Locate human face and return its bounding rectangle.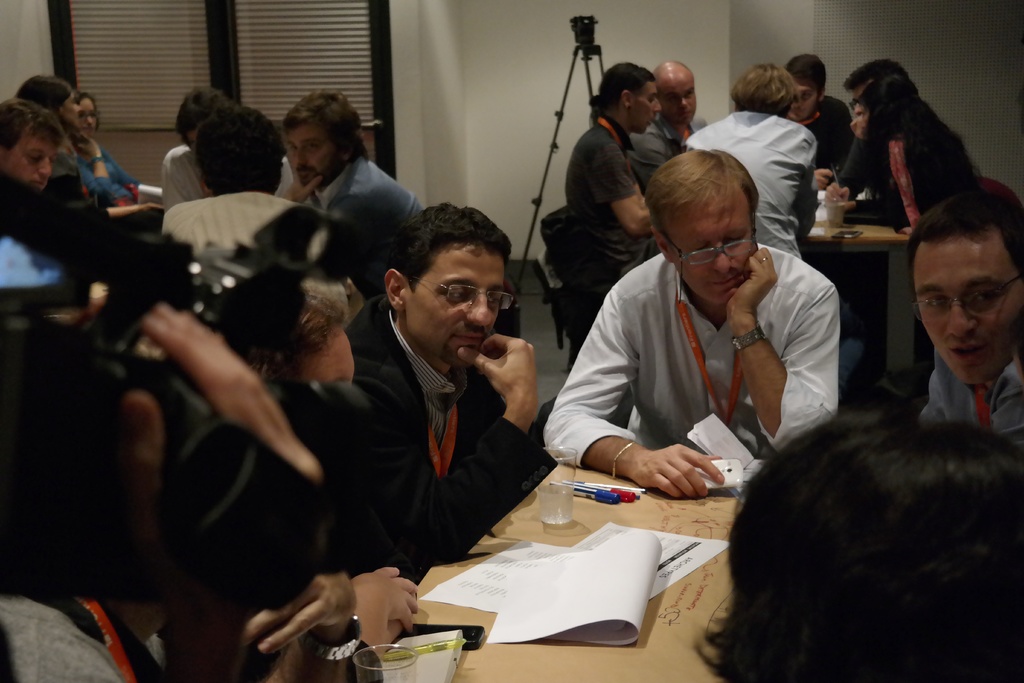
(x1=285, y1=118, x2=324, y2=173).
